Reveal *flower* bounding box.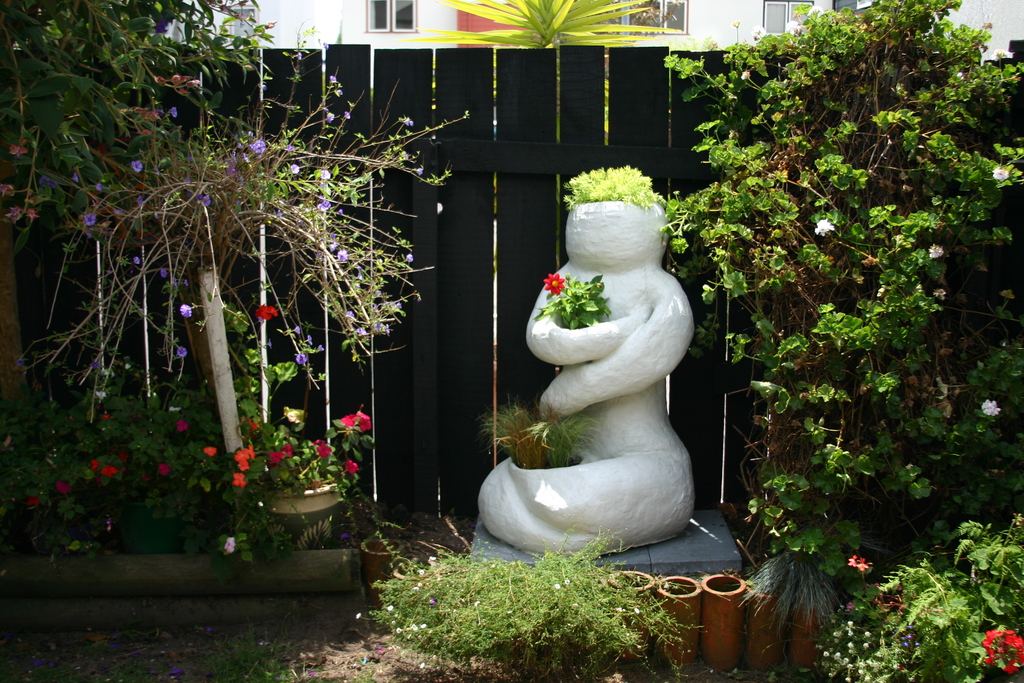
Revealed: crop(162, 463, 170, 472).
